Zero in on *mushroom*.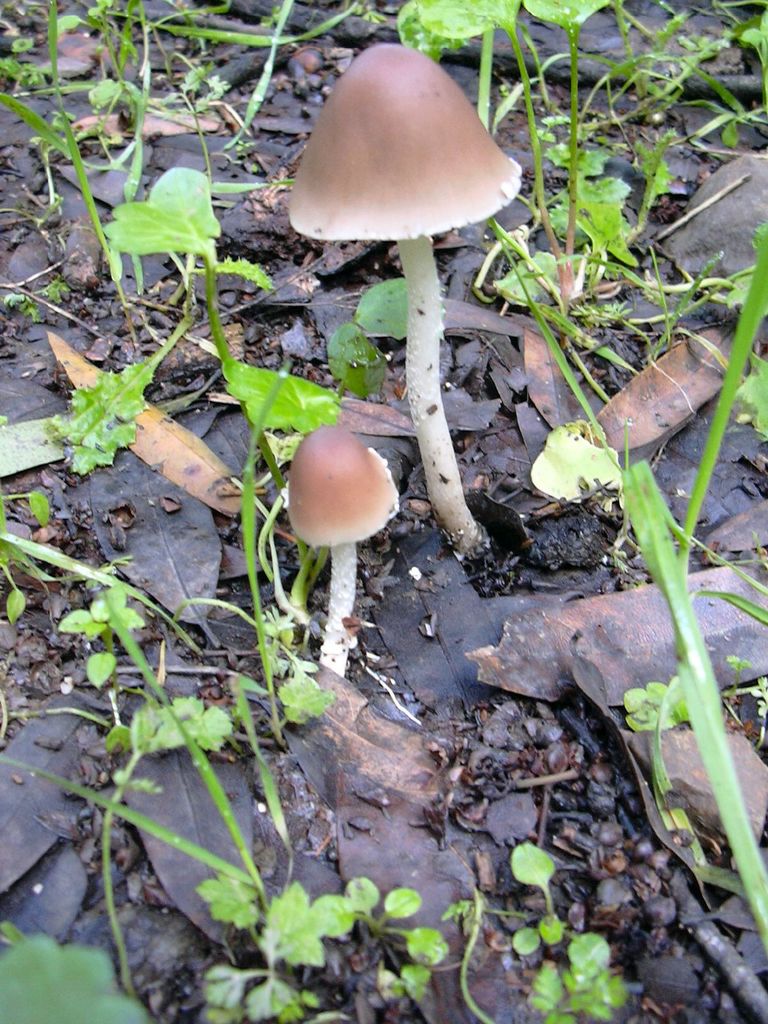
Zeroed in: box=[289, 420, 401, 674].
